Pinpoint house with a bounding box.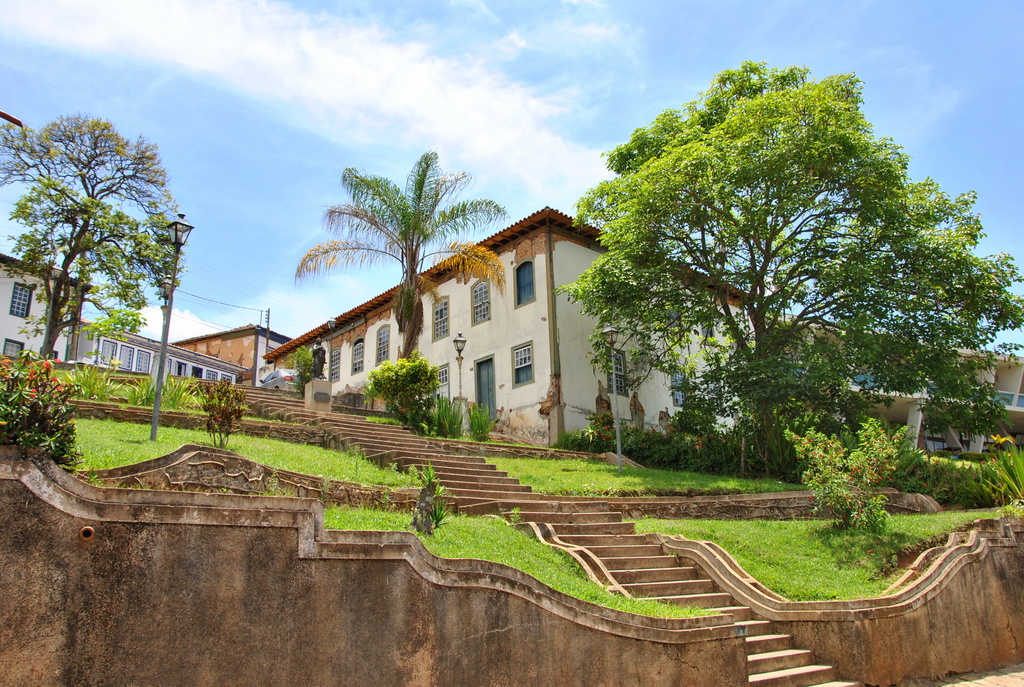
select_region(758, 306, 1023, 467).
